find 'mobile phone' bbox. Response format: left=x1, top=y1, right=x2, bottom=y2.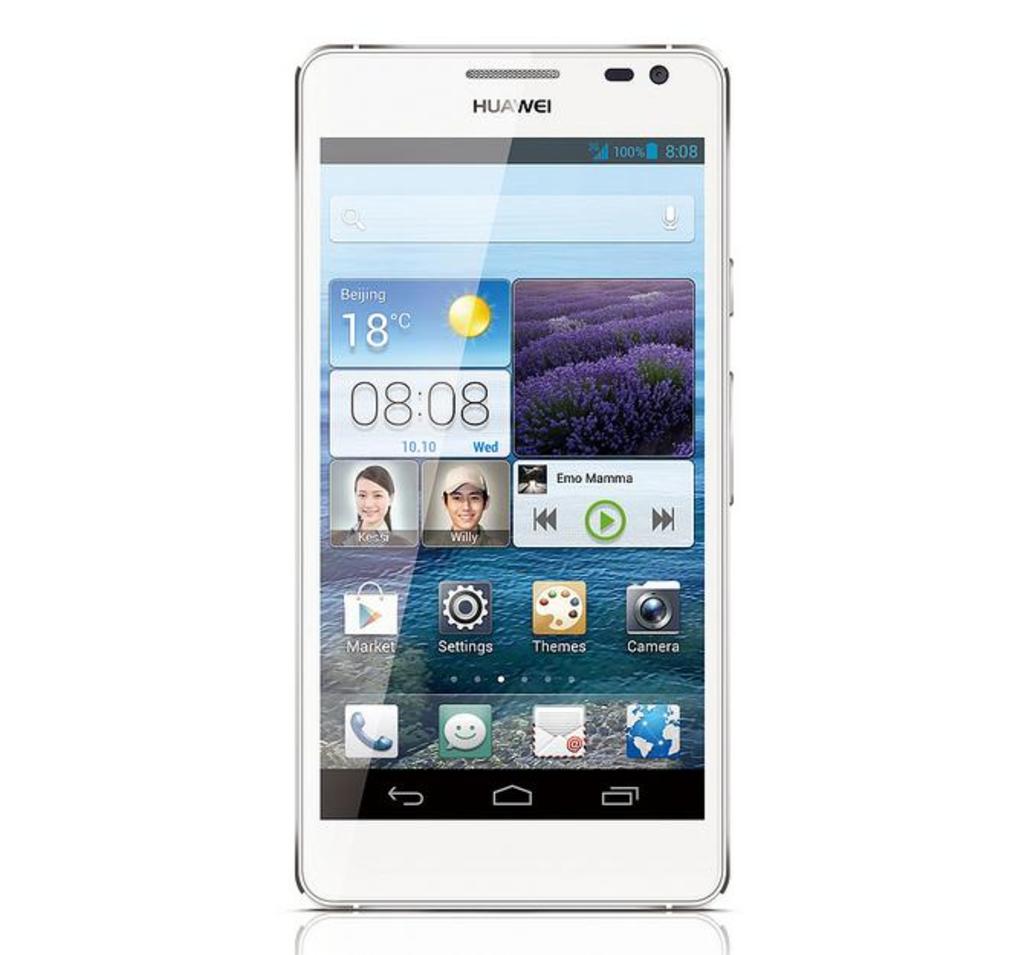
left=272, top=18, right=740, bottom=941.
